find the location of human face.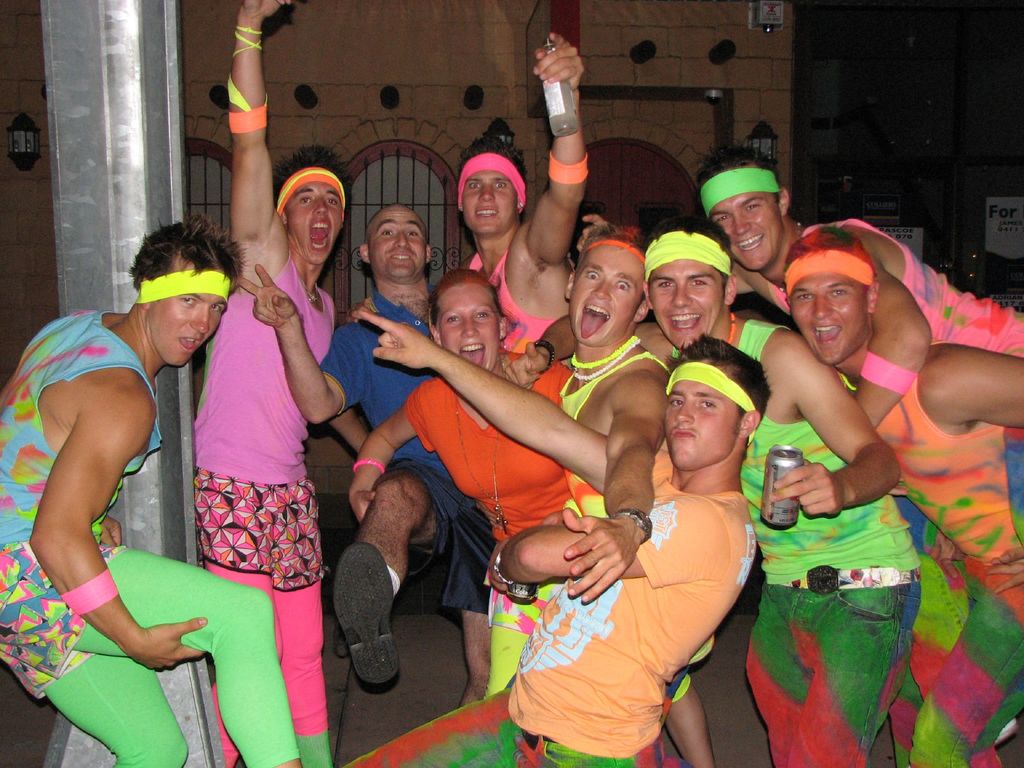
Location: box=[433, 281, 499, 371].
